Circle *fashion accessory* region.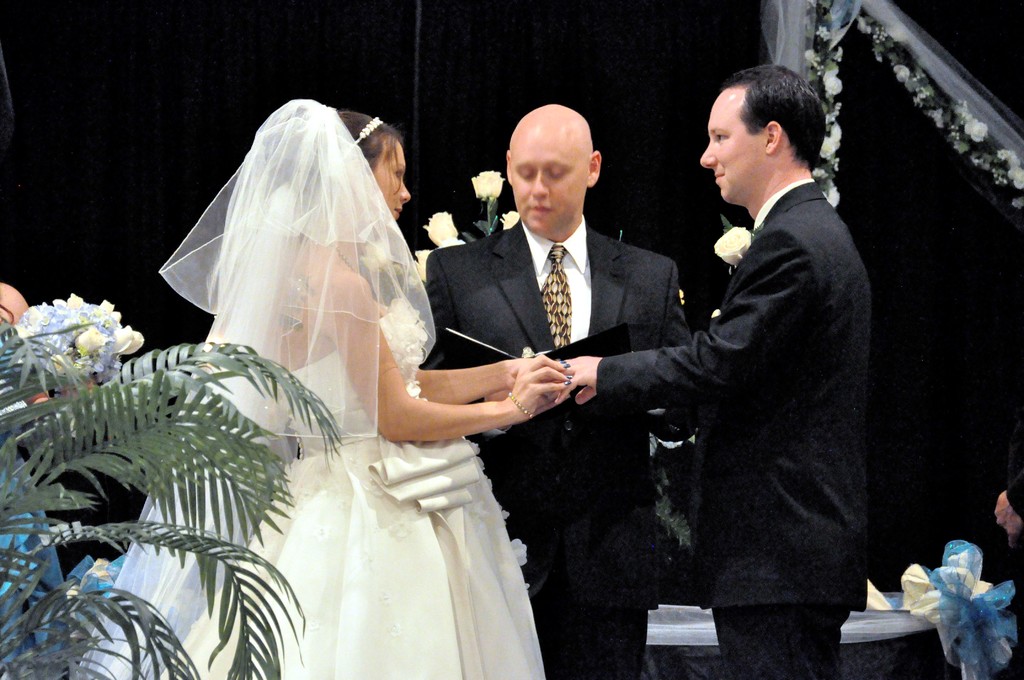
Region: detection(354, 115, 387, 145).
